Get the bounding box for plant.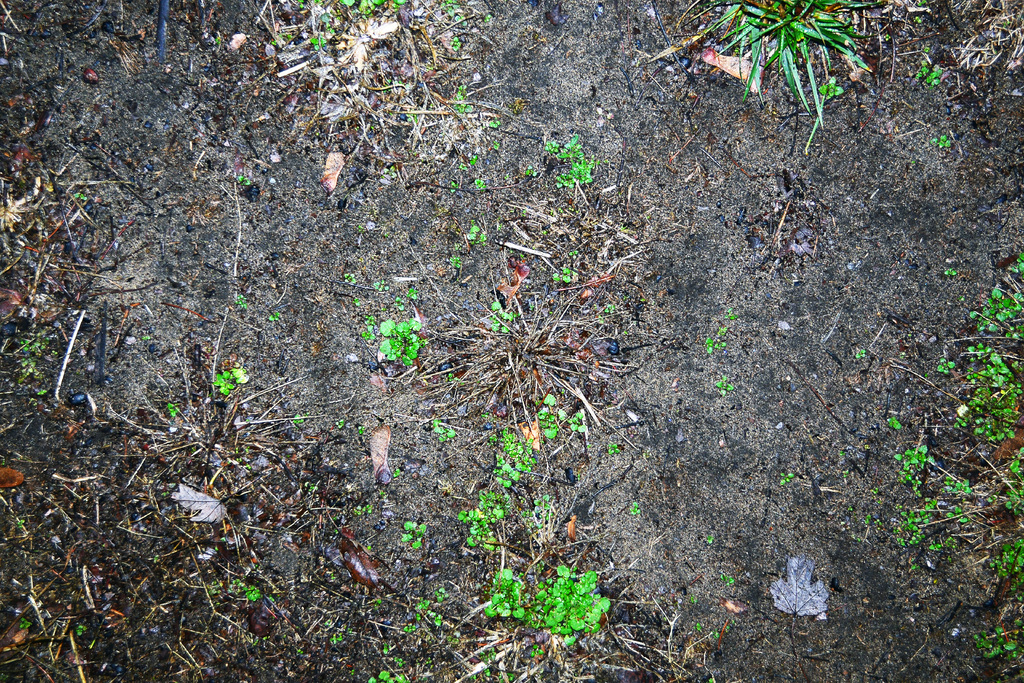
l=956, t=292, r=967, b=306.
